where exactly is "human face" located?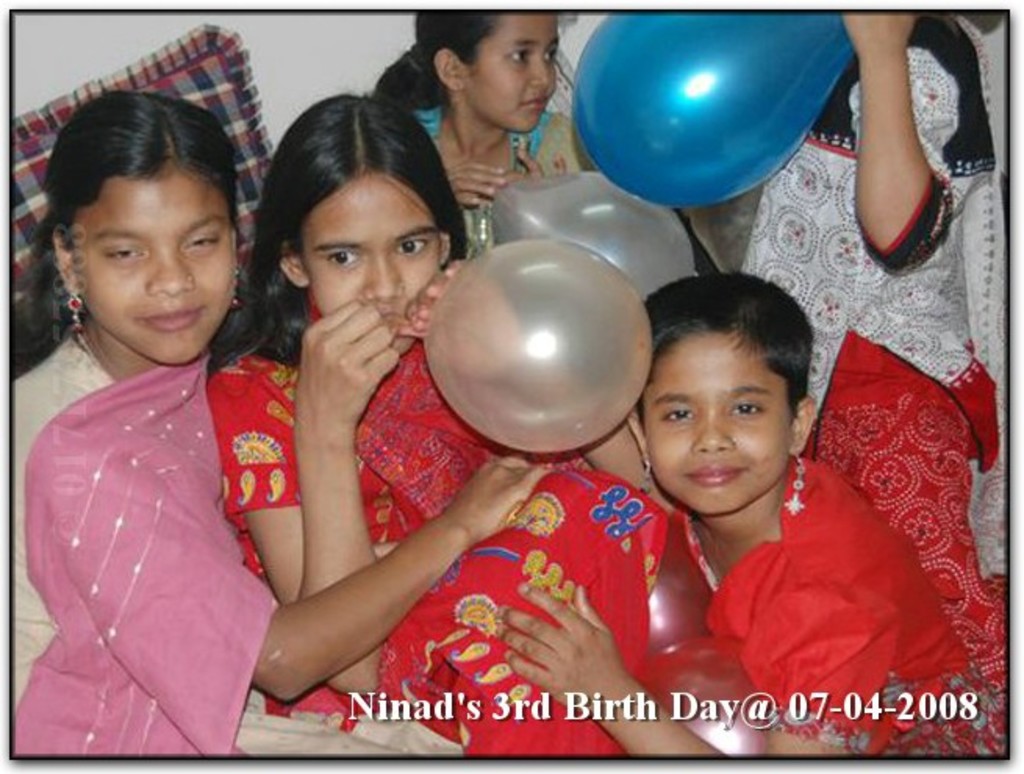
Its bounding box is [70, 180, 233, 367].
